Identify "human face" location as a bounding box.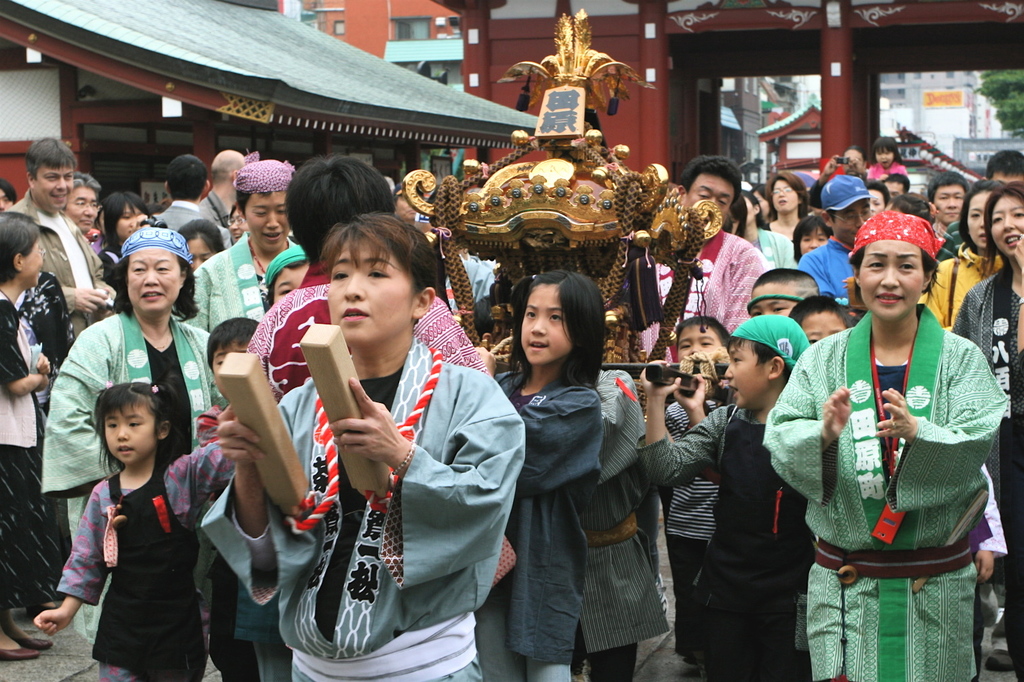
rect(935, 192, 968, 221).
